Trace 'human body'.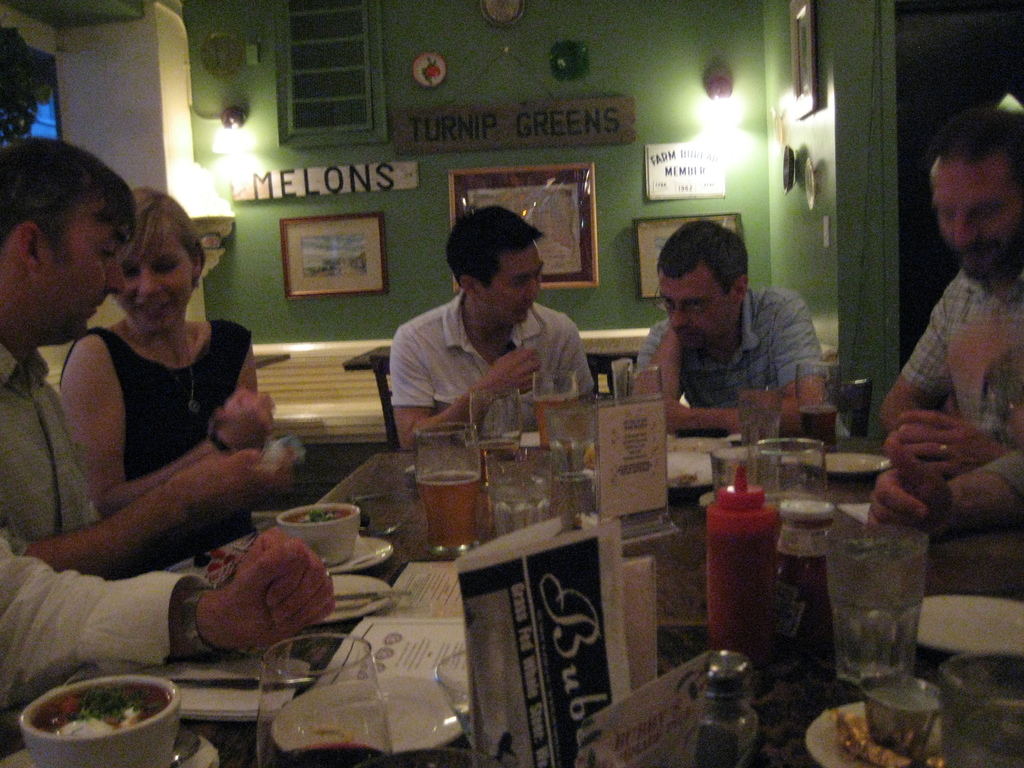
Traced to detection(633, 287, 830, 434).
